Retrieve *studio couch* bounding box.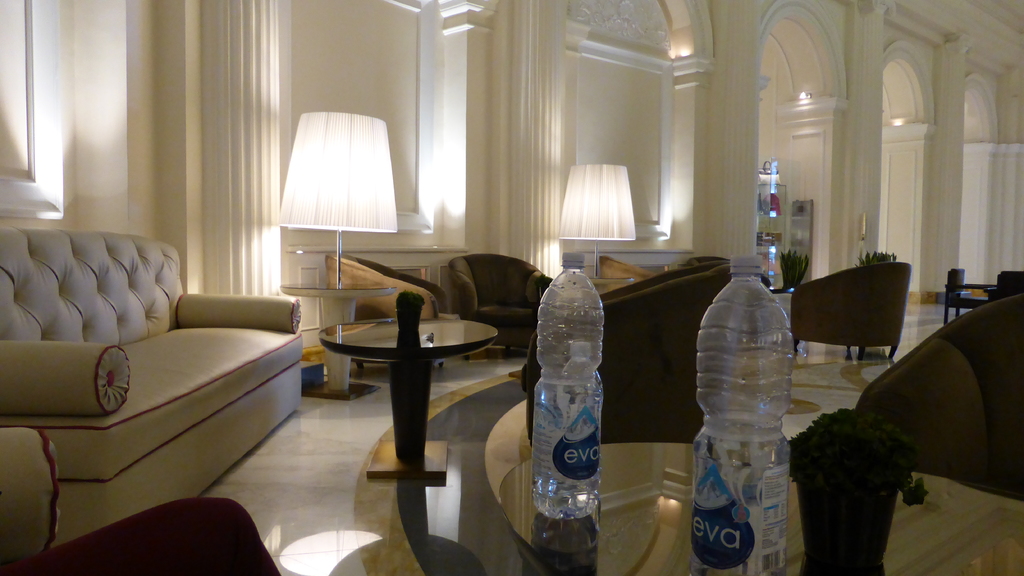
Bounding box: bbox=[451, 248, 556, 340].
